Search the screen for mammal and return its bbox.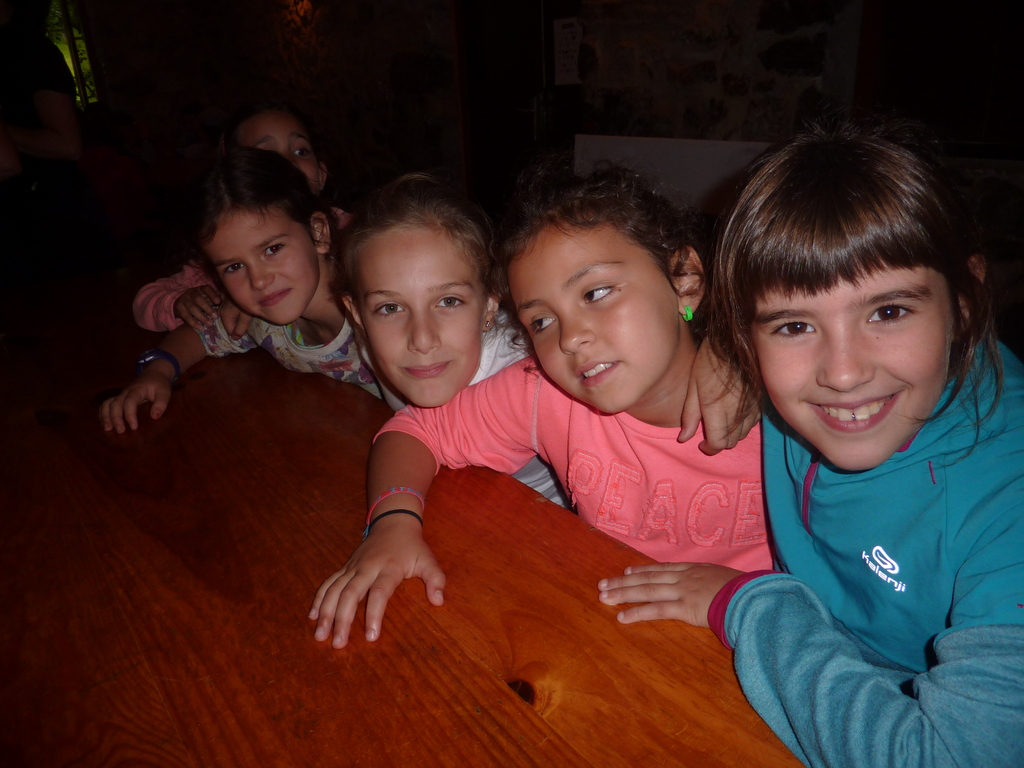
Found: locate(314, 170, 768, 512).
